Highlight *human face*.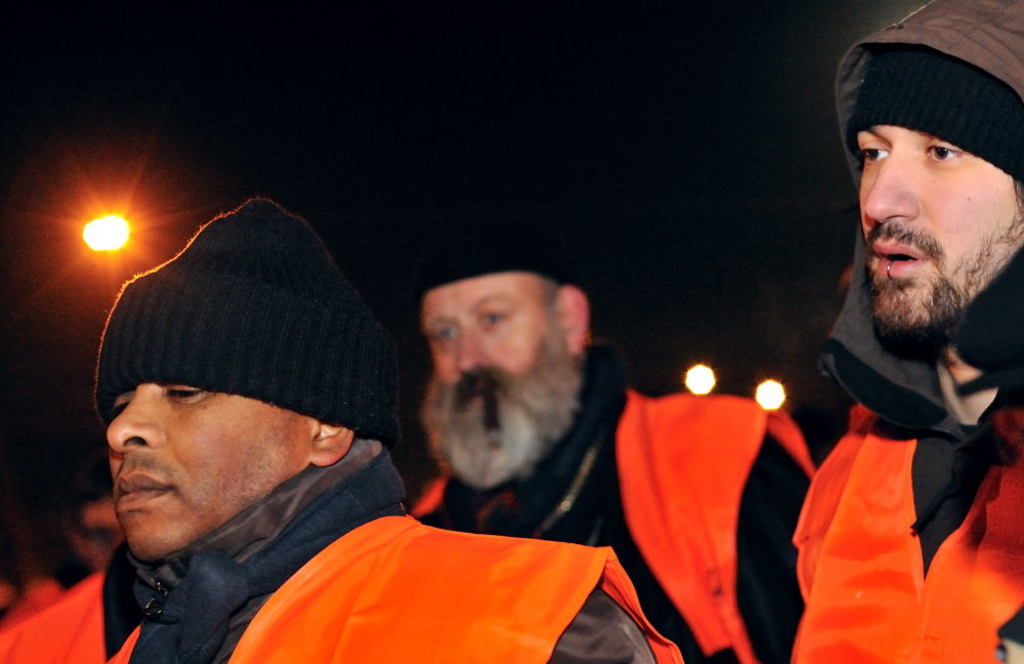
Highlighted region: box=[857, 126, 1023, 328].
